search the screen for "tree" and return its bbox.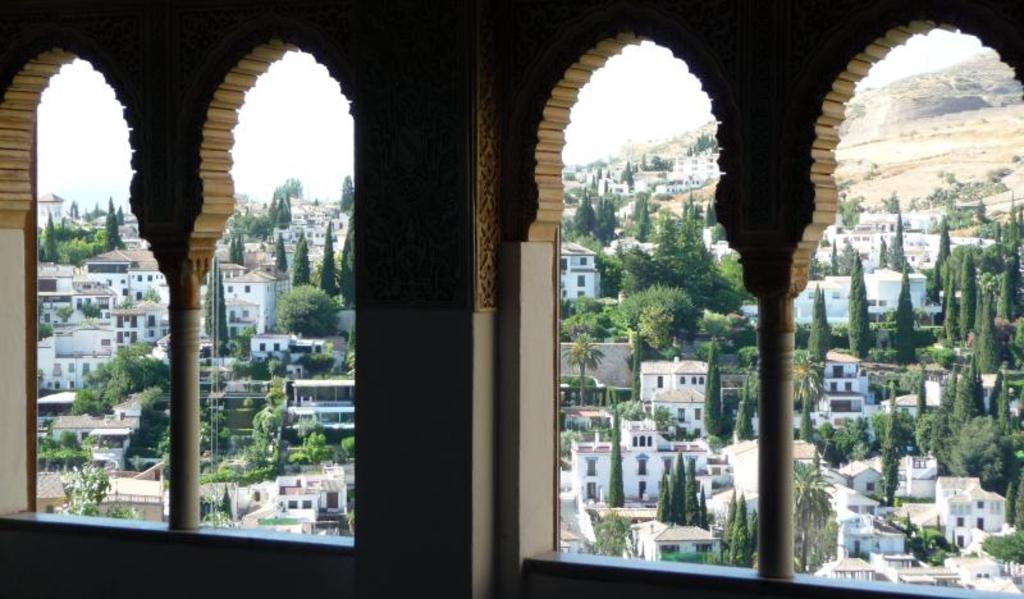
Found: x1=792, y1=282, x2=844, y2=389.
